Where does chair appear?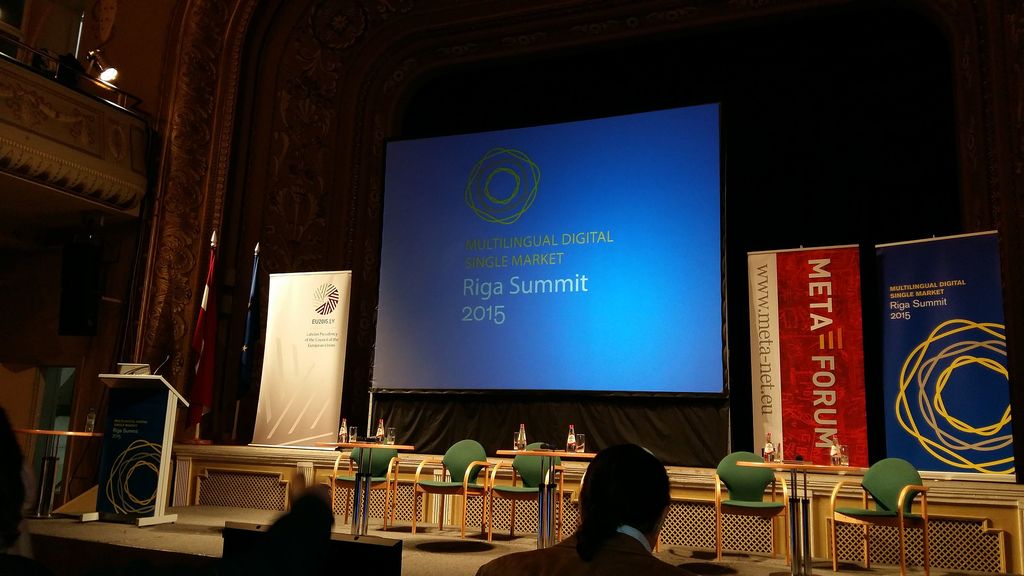
Appears at region(826, 463, 929, 575).
